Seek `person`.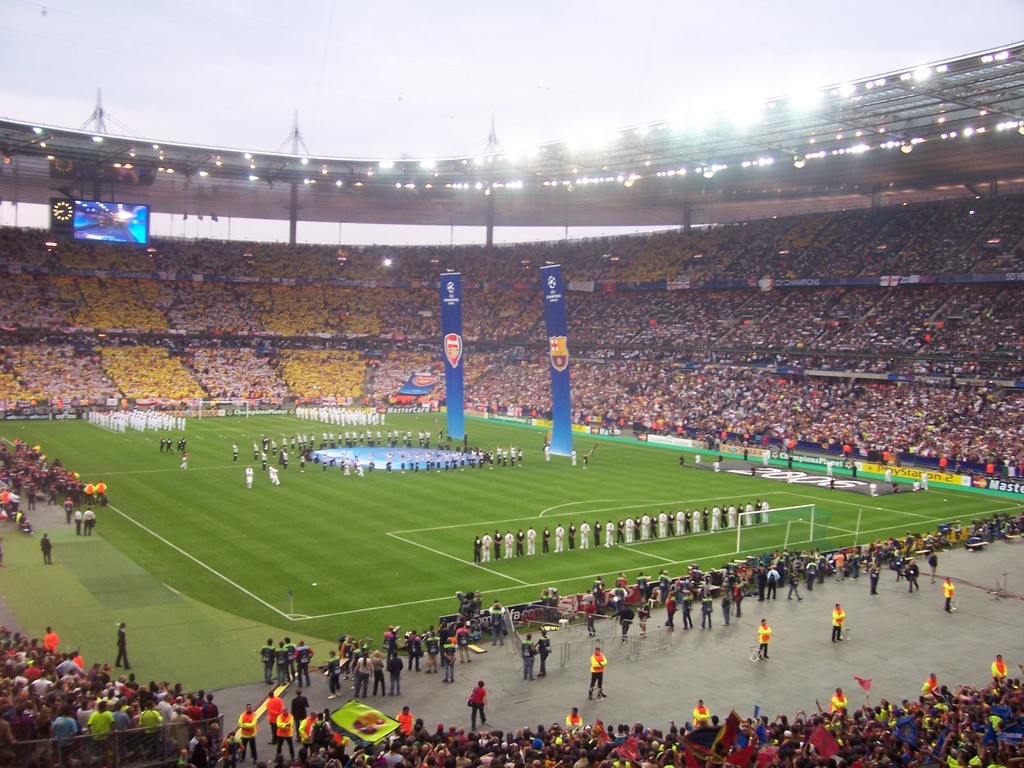
{"x1": 650, "y1": 517, "x2": 658, "y2": 538}.
